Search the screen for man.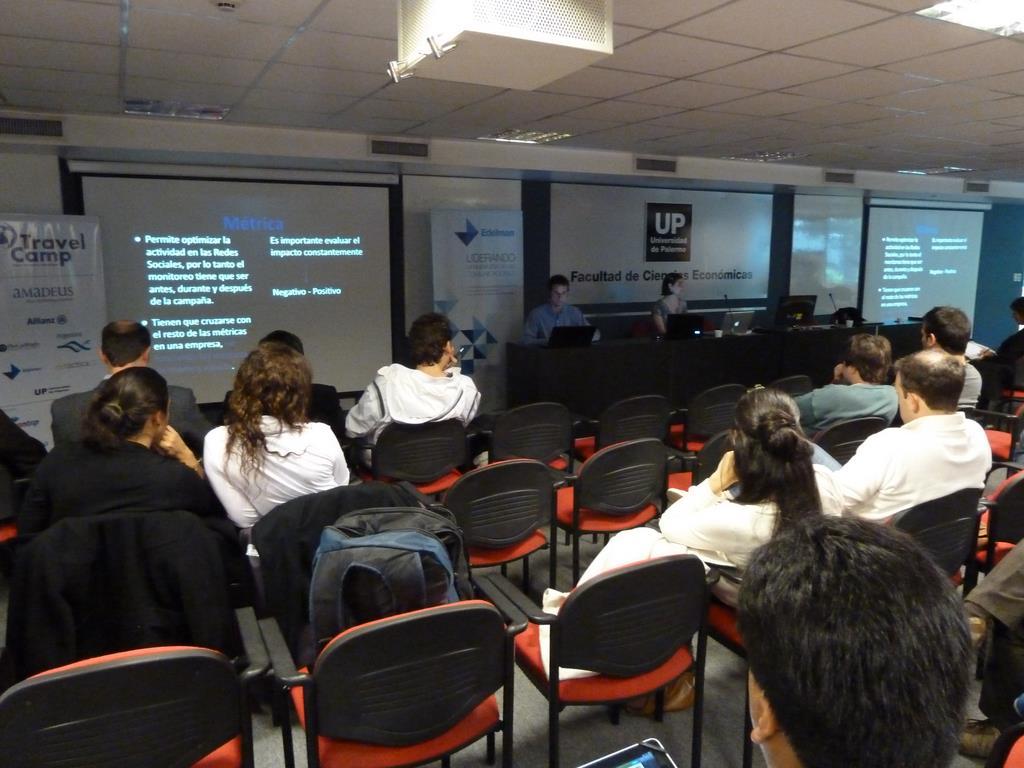
Found at 0,407,49,482.
